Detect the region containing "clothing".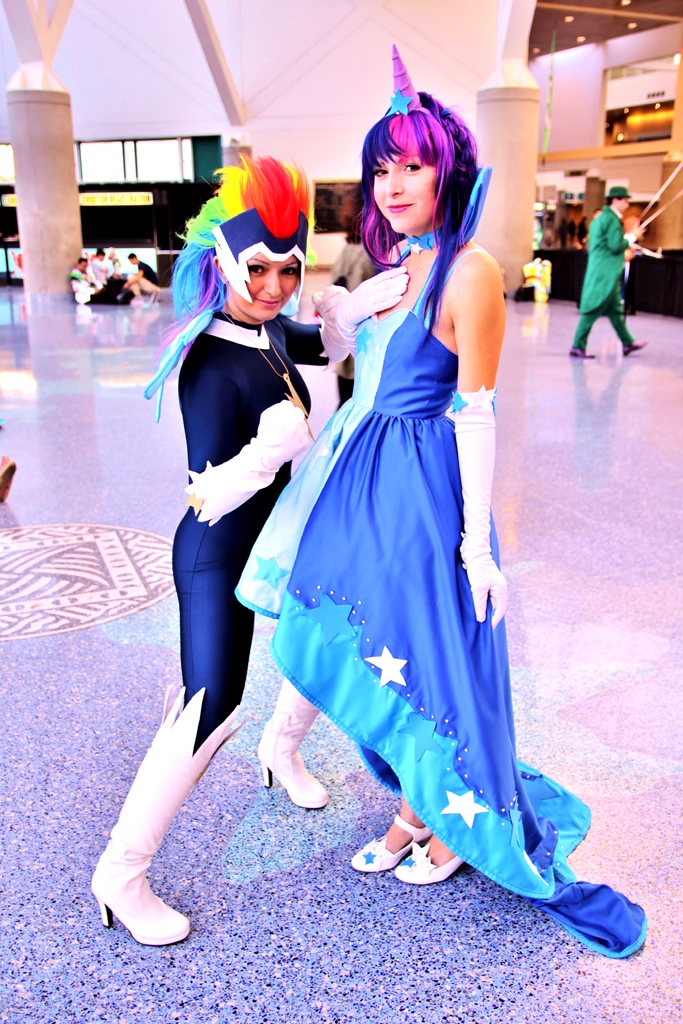
[169, 302, 331, 748].
